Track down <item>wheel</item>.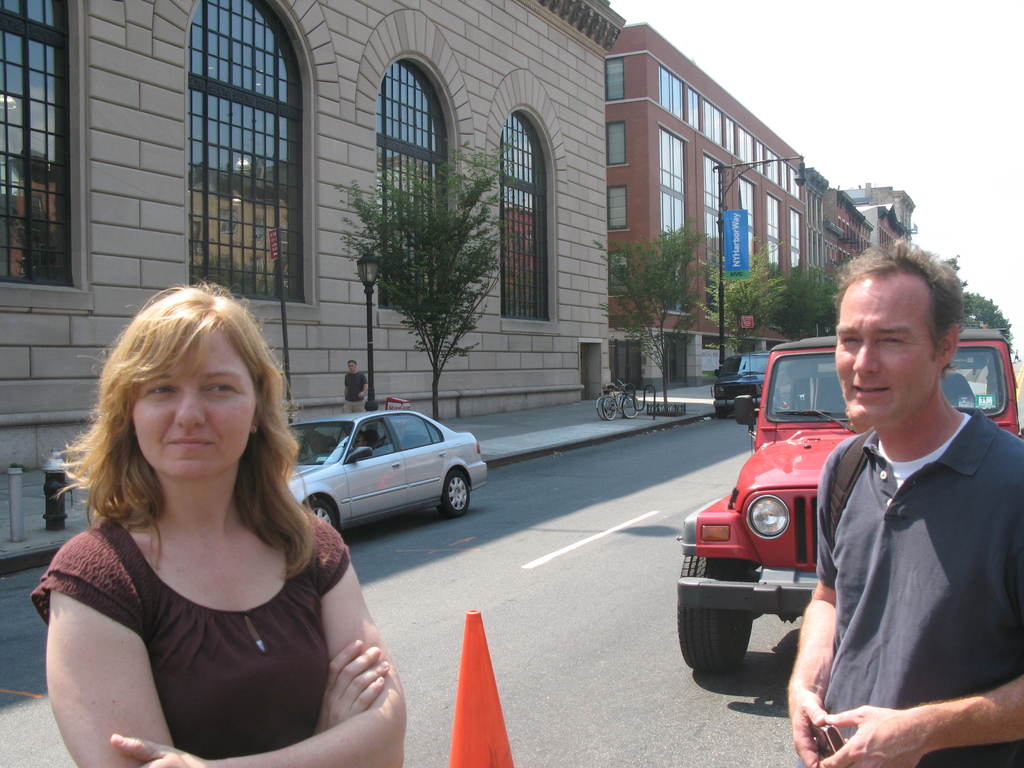
Tracked to [718,413,728,420].
